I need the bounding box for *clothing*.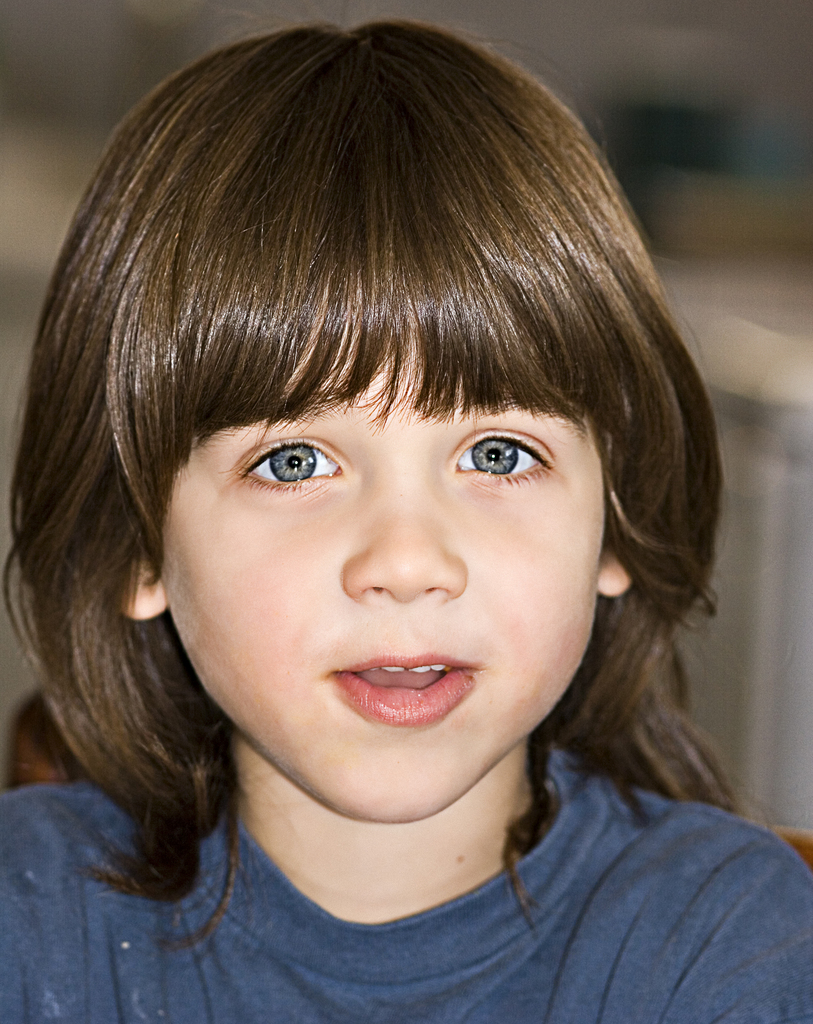
Here it is: [x1=1, y1=727, x2=812, y2=1005].
